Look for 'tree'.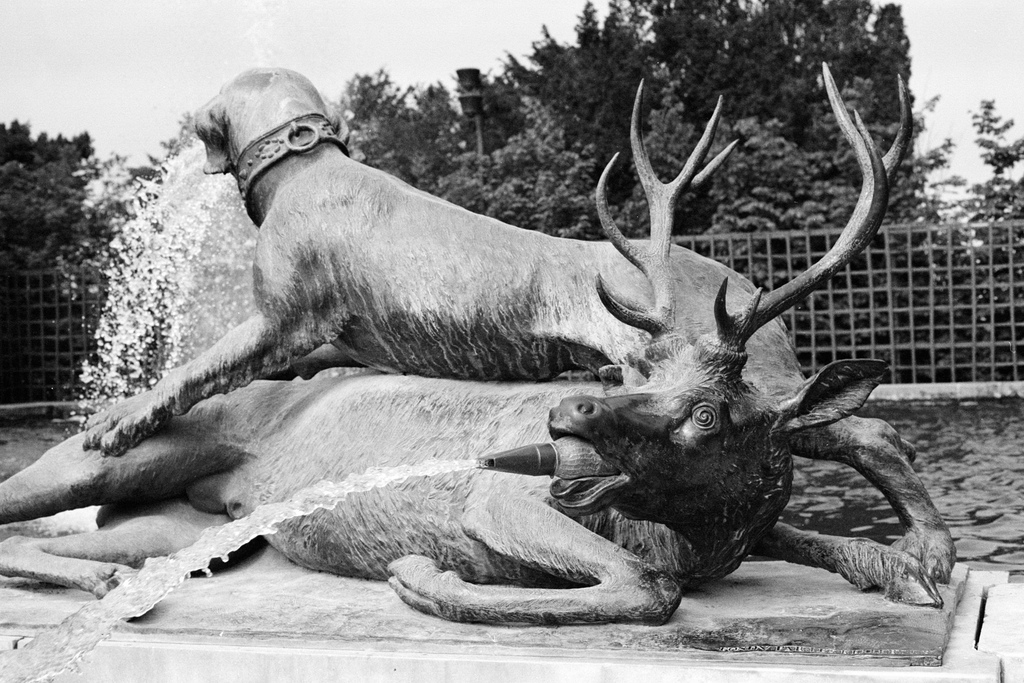
Found: [6,115,126,345].
